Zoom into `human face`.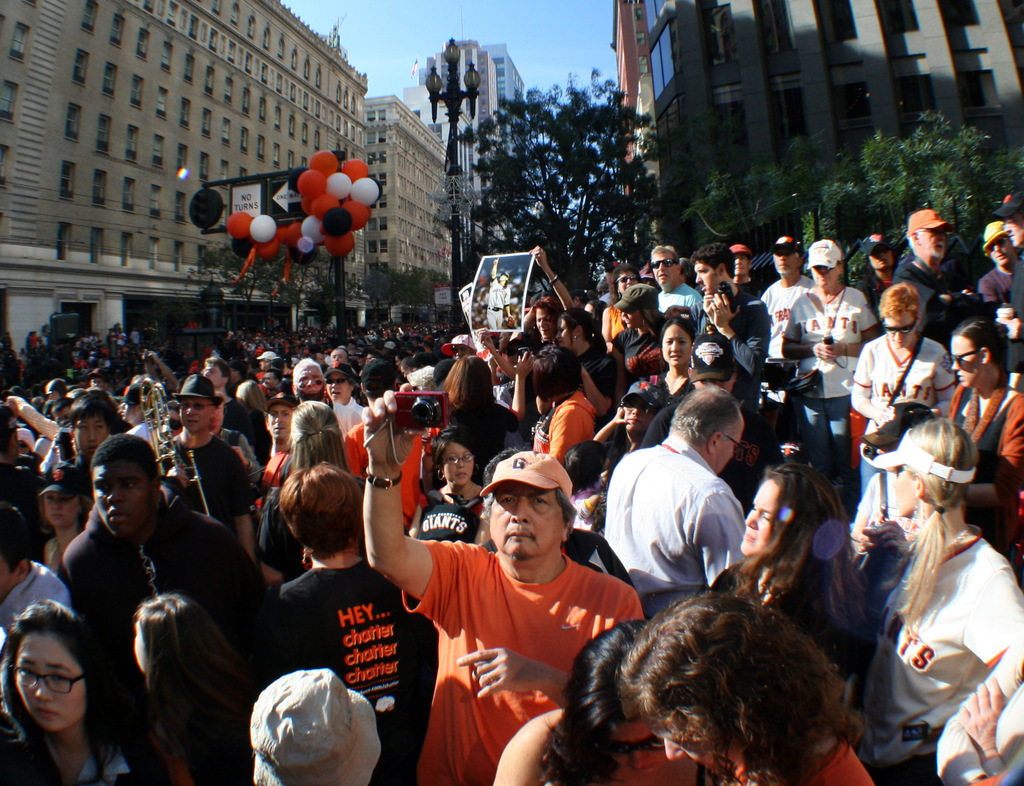
Zoom target: (x1=330, y1=374, x2=353, y2=402).
